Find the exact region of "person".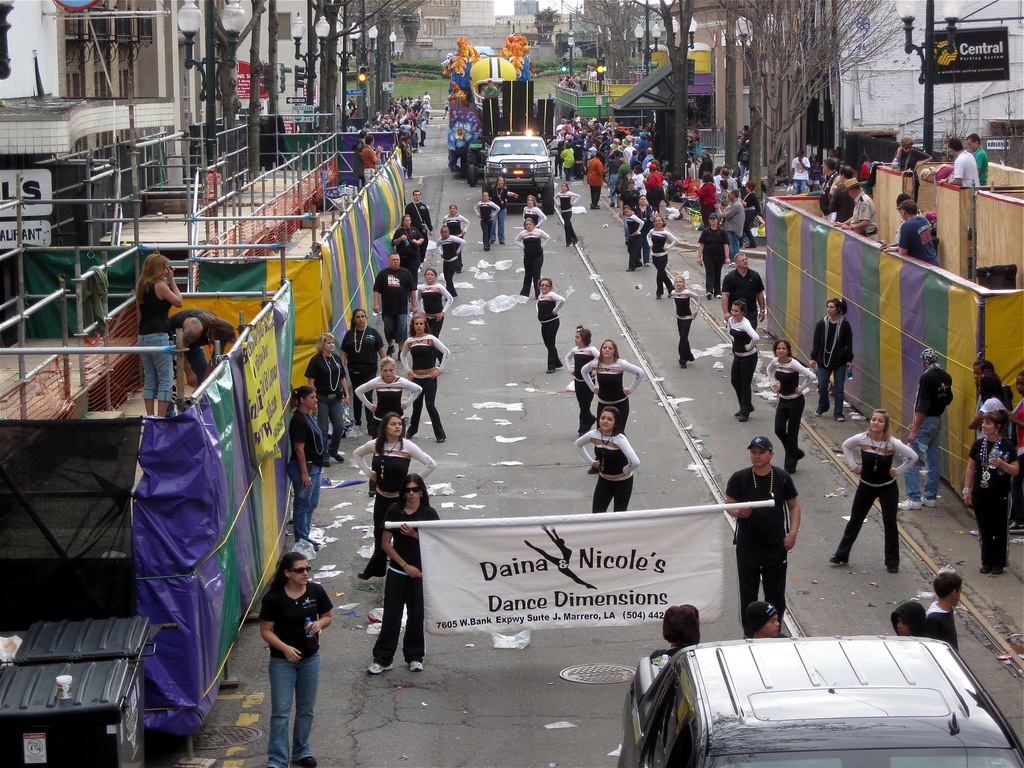
Exact region: x1=559, y1=328, x2=602, y2=426.
